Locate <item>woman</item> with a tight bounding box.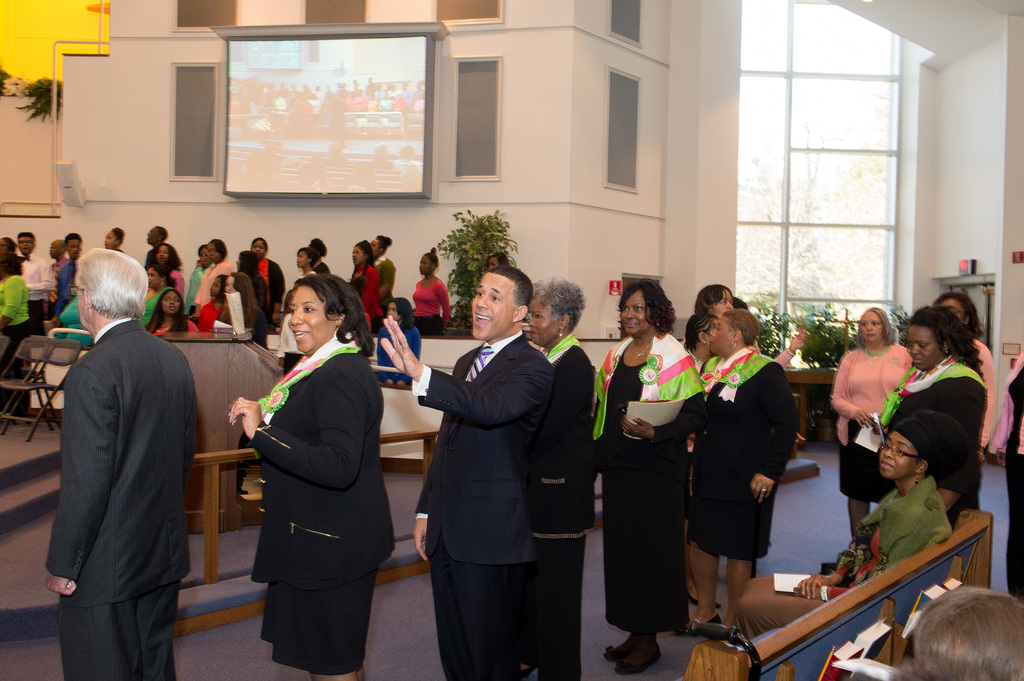
pyautogui.locateOnScreen(195, 238, 235, 309).
